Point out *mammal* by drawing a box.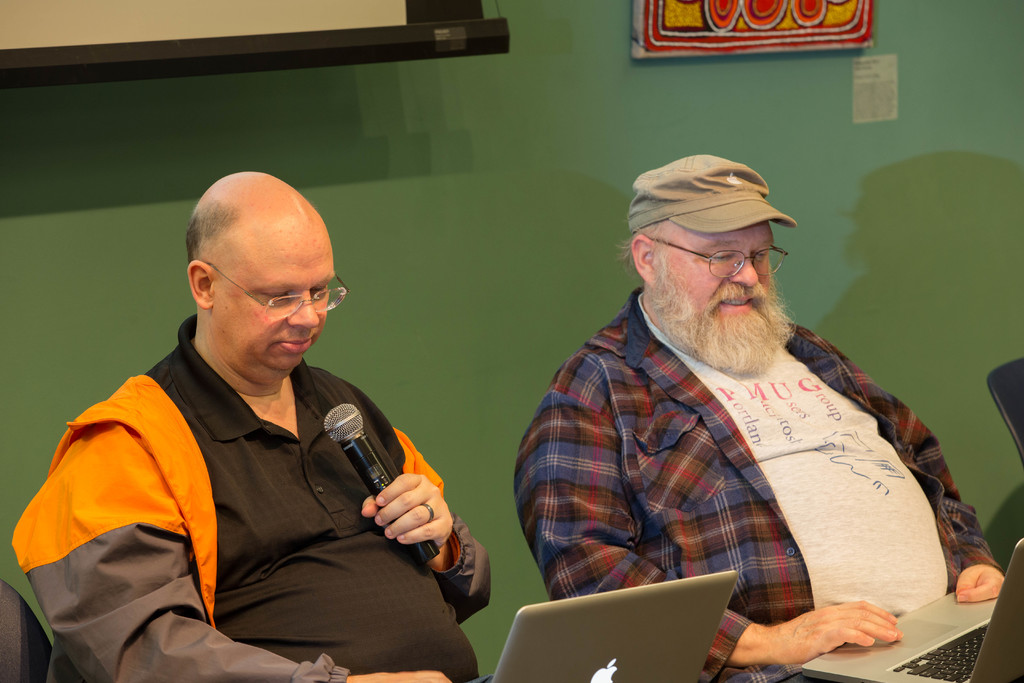
crop(1, 169, 492, 682).
